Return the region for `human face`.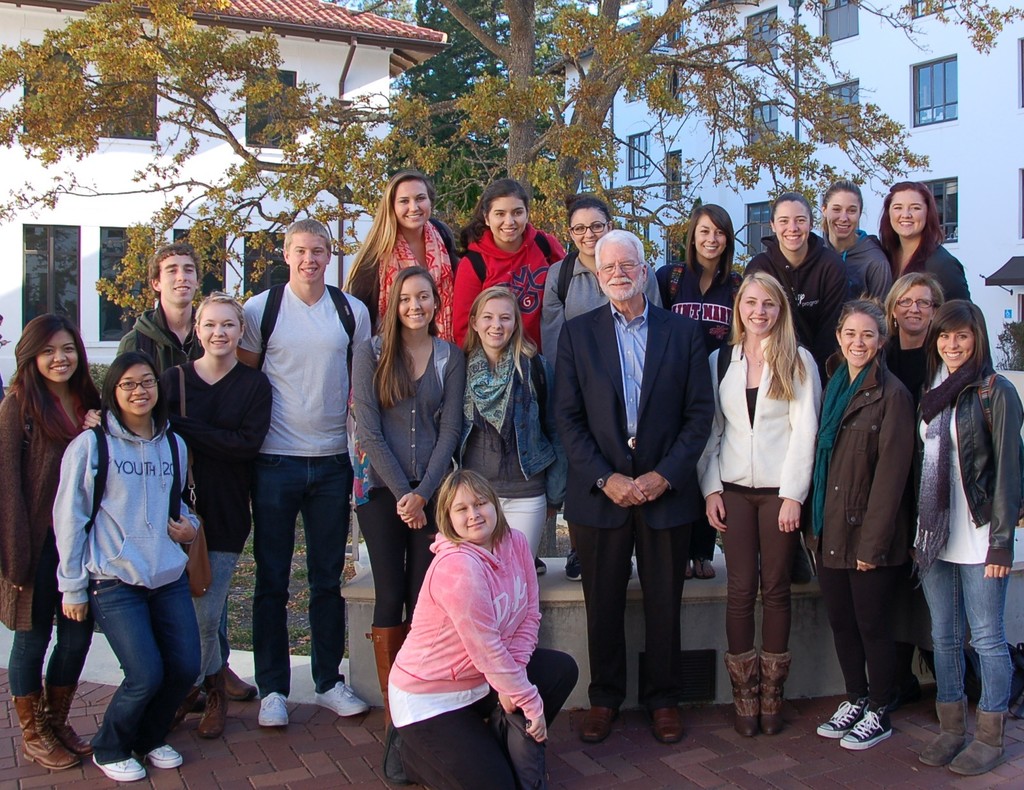
x1=824 y1=189 x2=856 y2=239.
